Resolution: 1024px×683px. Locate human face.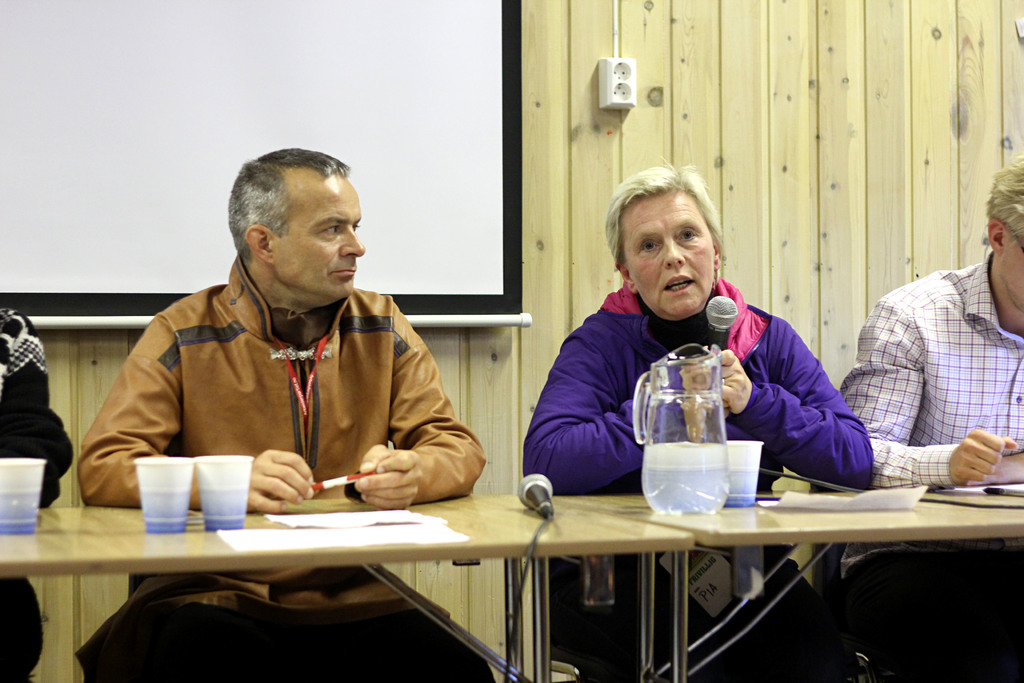
left=1001, top=227, right=1023, bottom=310.
